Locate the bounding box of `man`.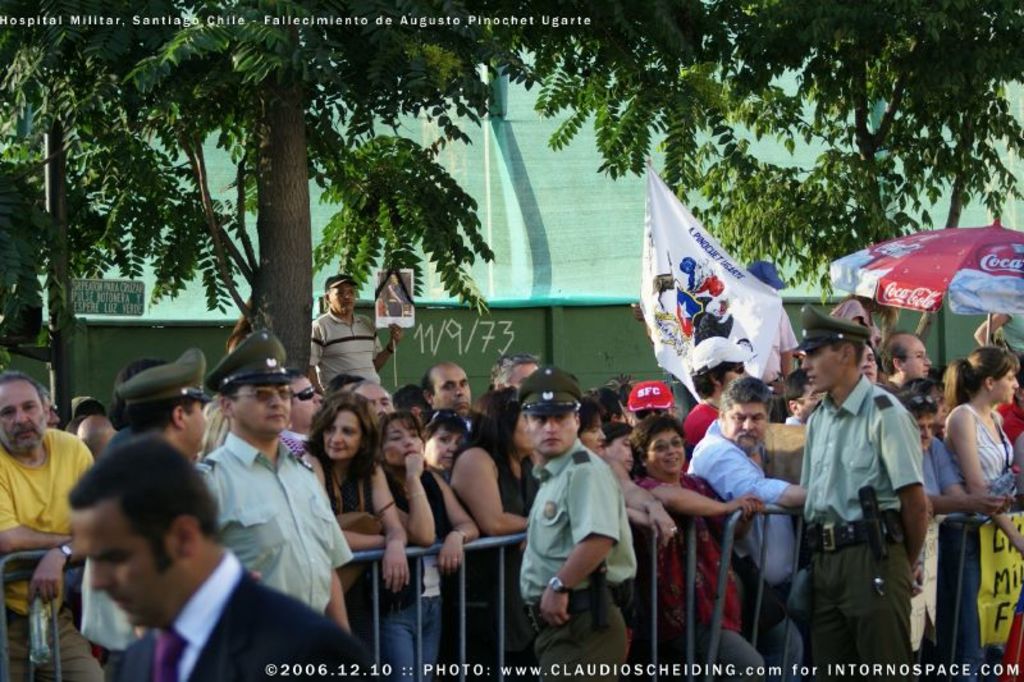
Bounding box: bbox(424, 361, 476, 411).
